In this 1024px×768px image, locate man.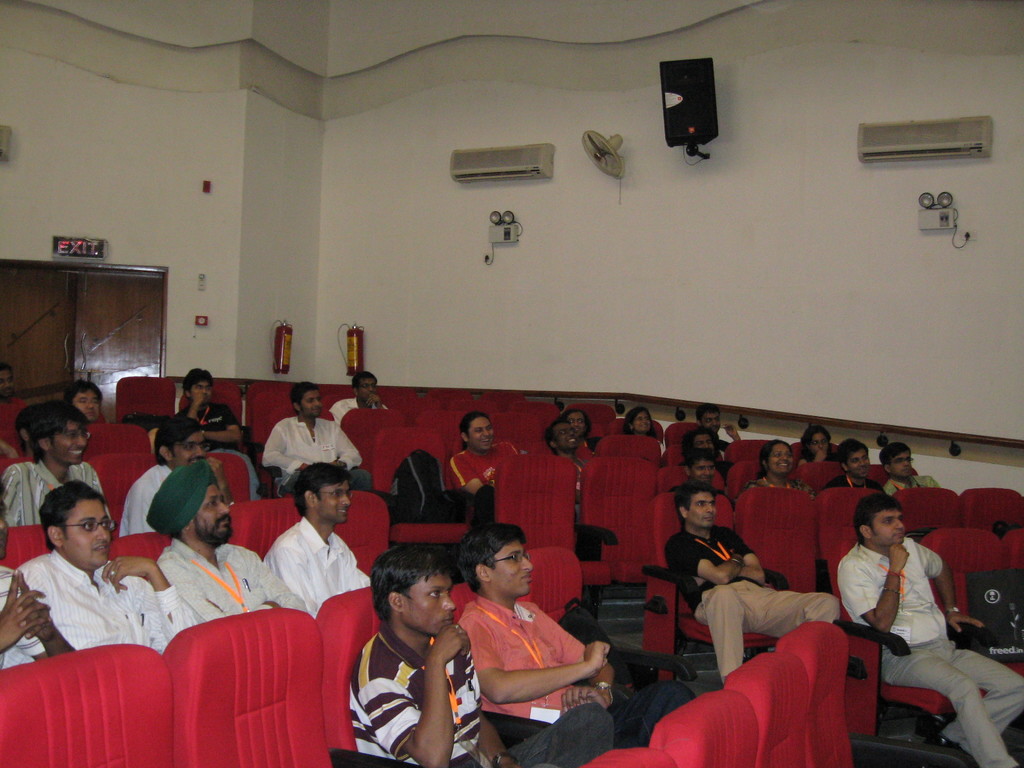
Bounding box: detection(3, 482, 182, 699).
